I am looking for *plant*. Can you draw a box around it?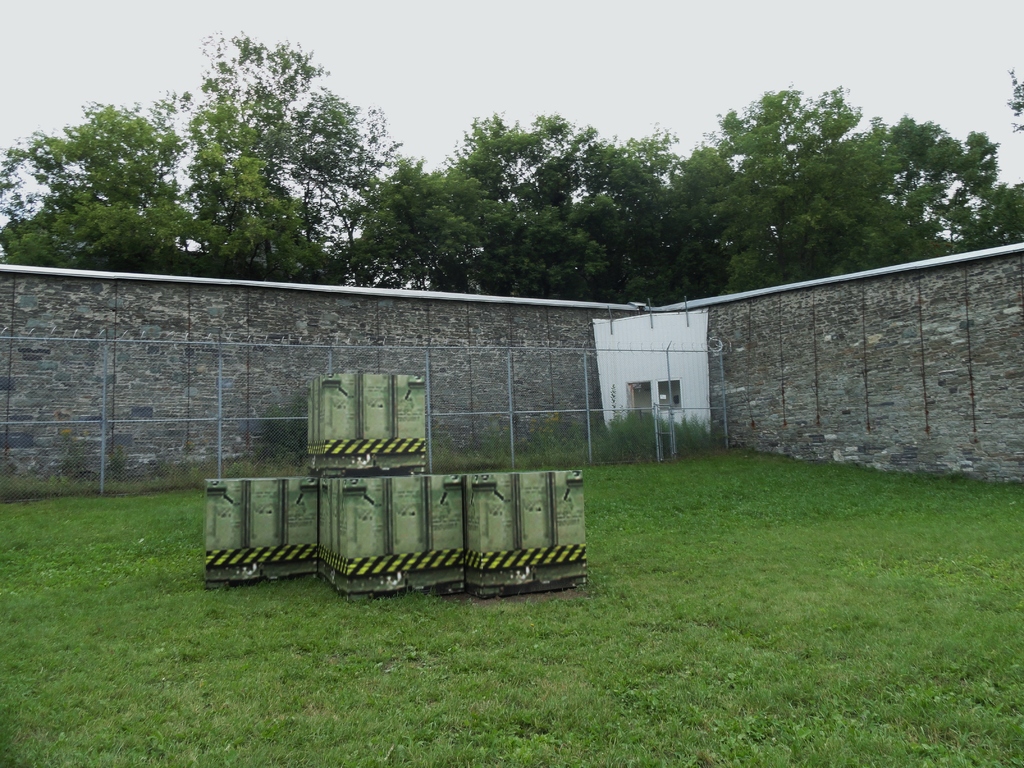
Sure, the bounding box is [605,405,682,462].
